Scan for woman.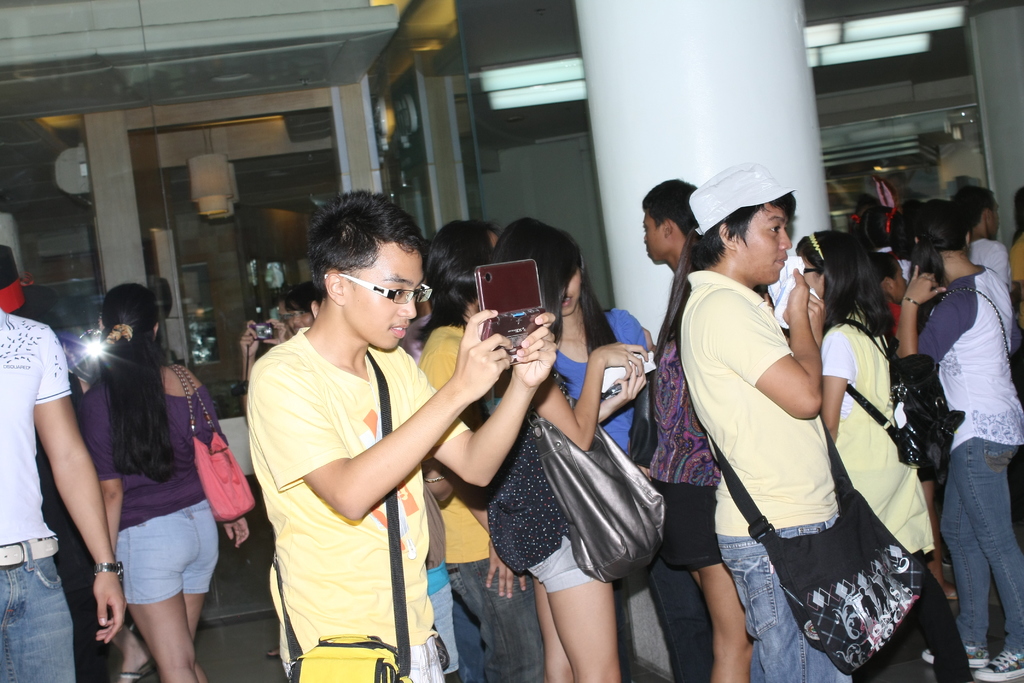
Scan result: {"x1": 491, "y1": 213, "x2": 652, "y2": 682}.
